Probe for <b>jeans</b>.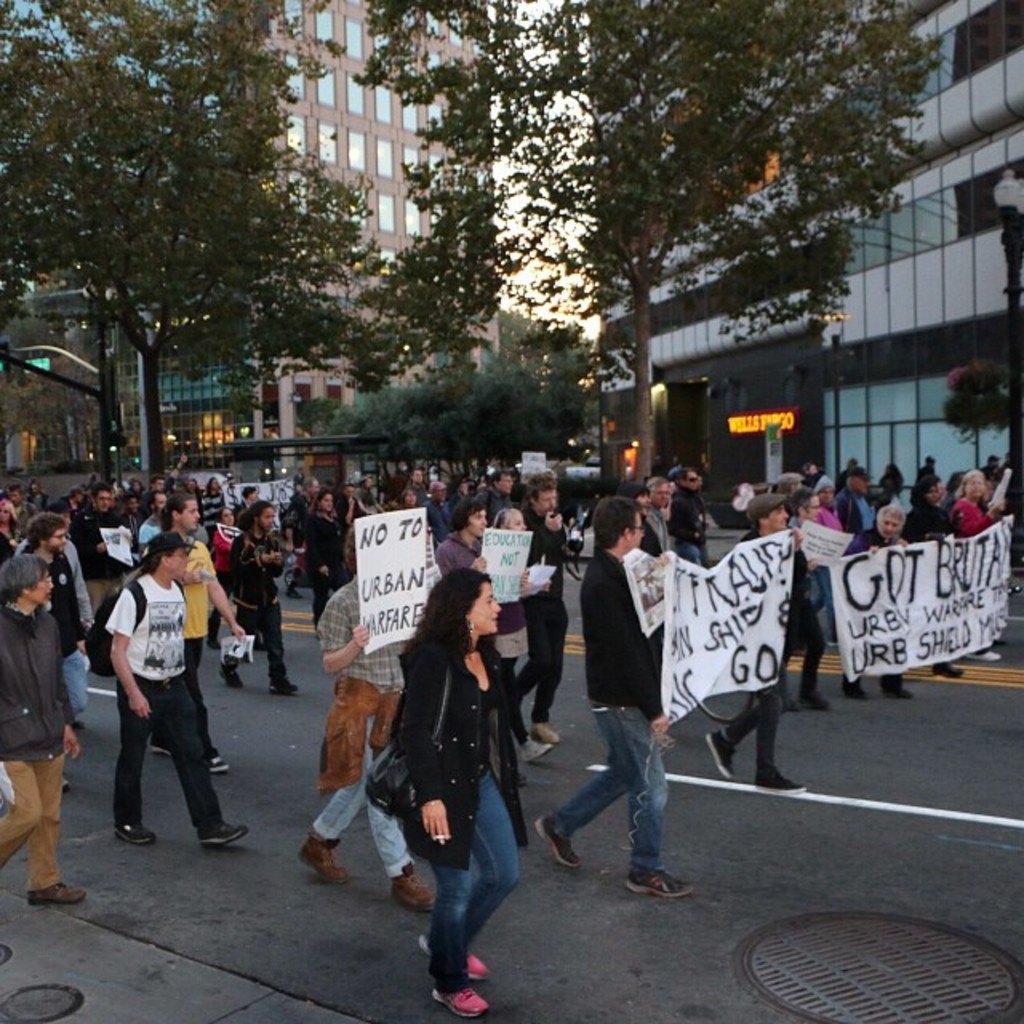
Probe result: select_region(315, 717, 414, 885).
